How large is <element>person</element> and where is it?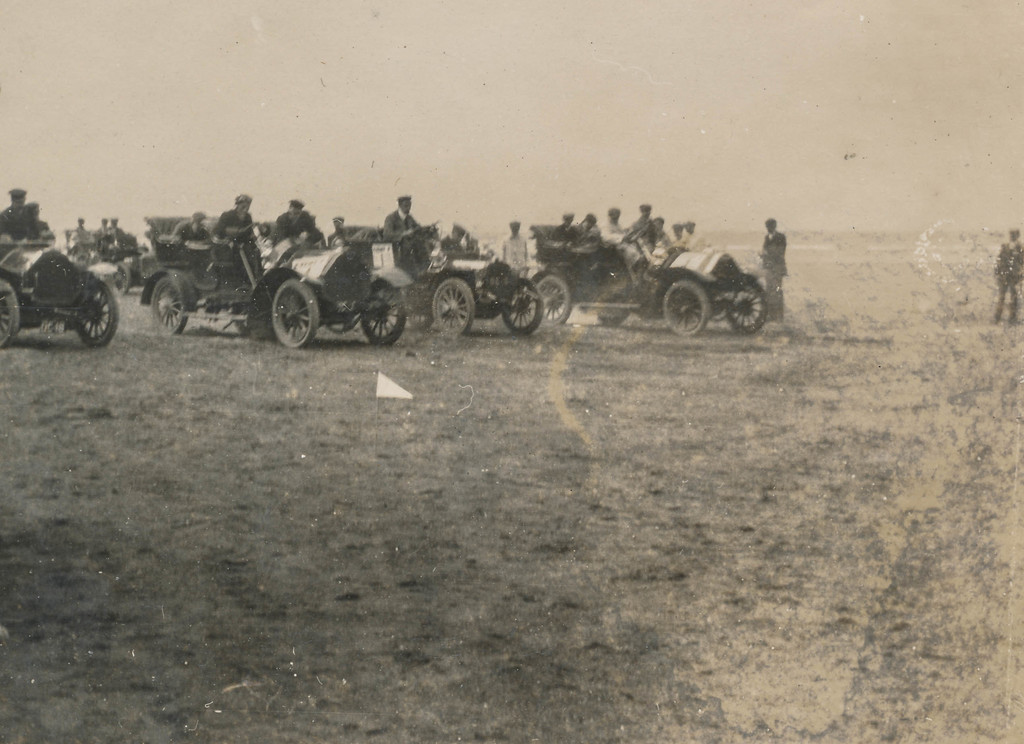
Bounding box: bbox(212, 195, 261, 271).
